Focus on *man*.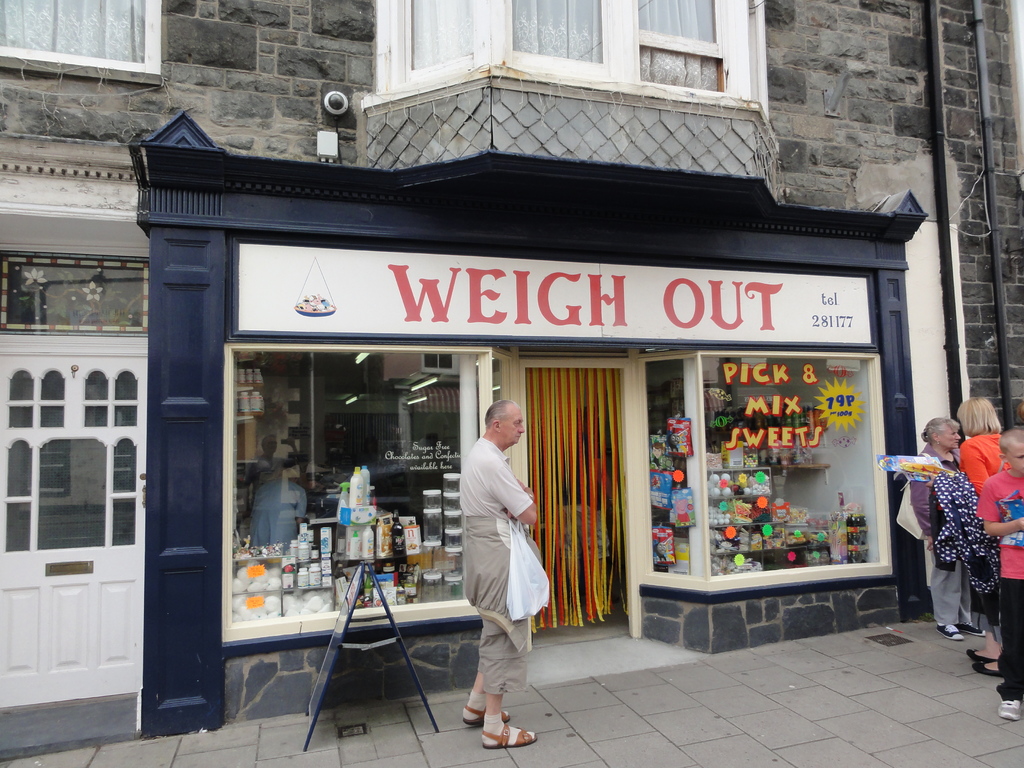
Focused at Rect(454, 397, 541, 751).
